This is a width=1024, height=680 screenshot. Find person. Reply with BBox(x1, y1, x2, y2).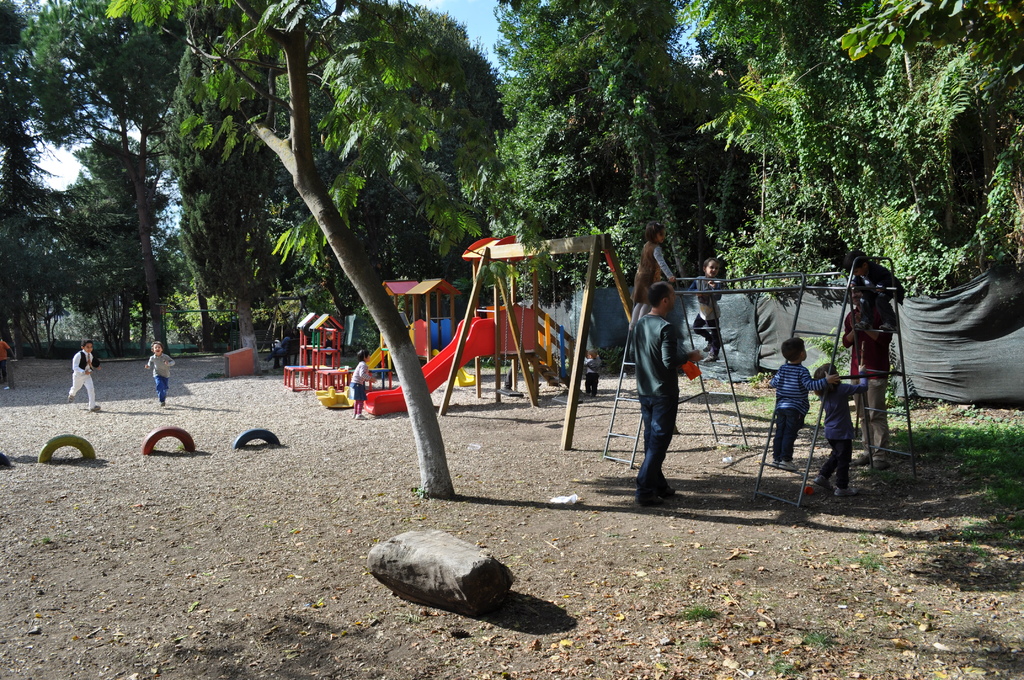
BBox(769, 337, 838, 469).
